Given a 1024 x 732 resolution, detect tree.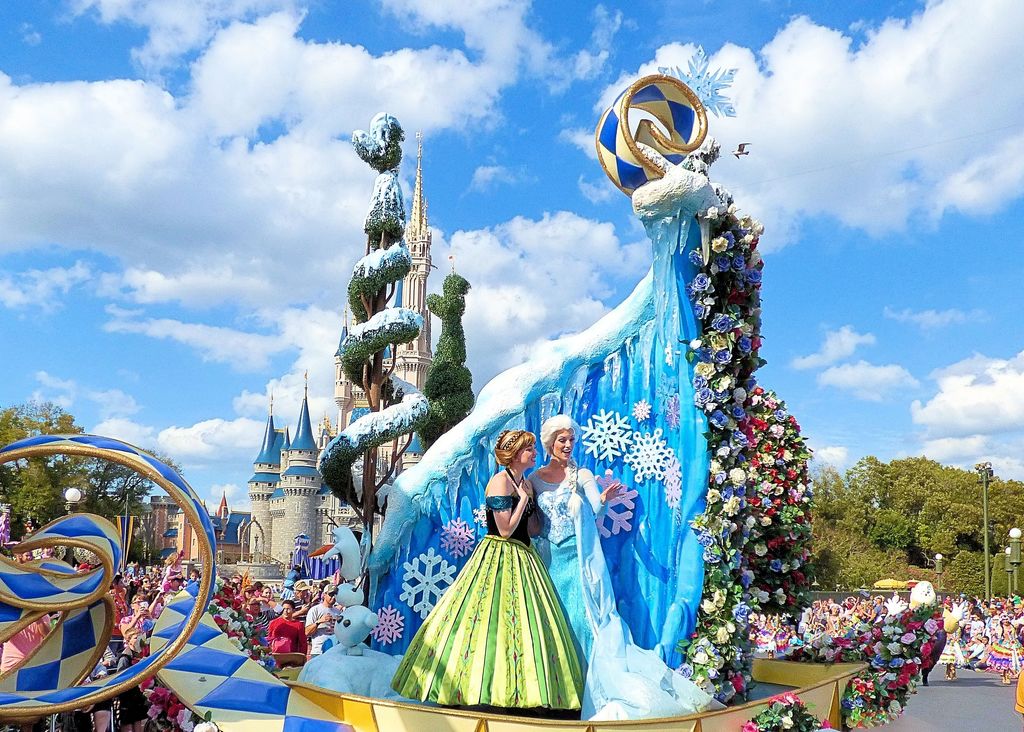
select_region(90, 451, 181, 518).
